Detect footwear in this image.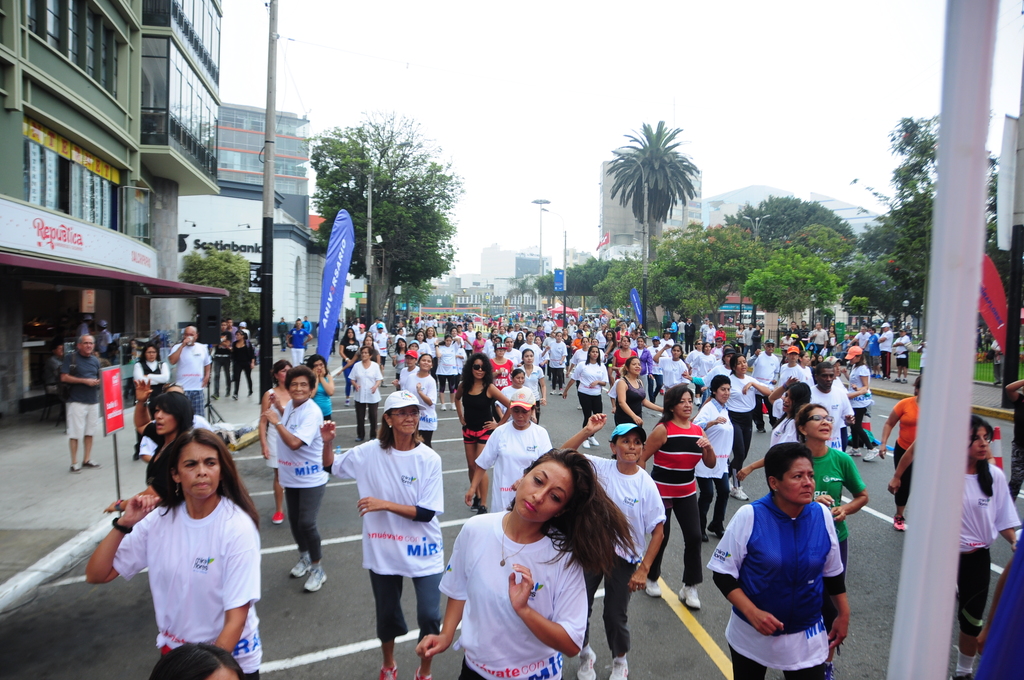
Detection: bbox=[895, 375, 899, 382].
